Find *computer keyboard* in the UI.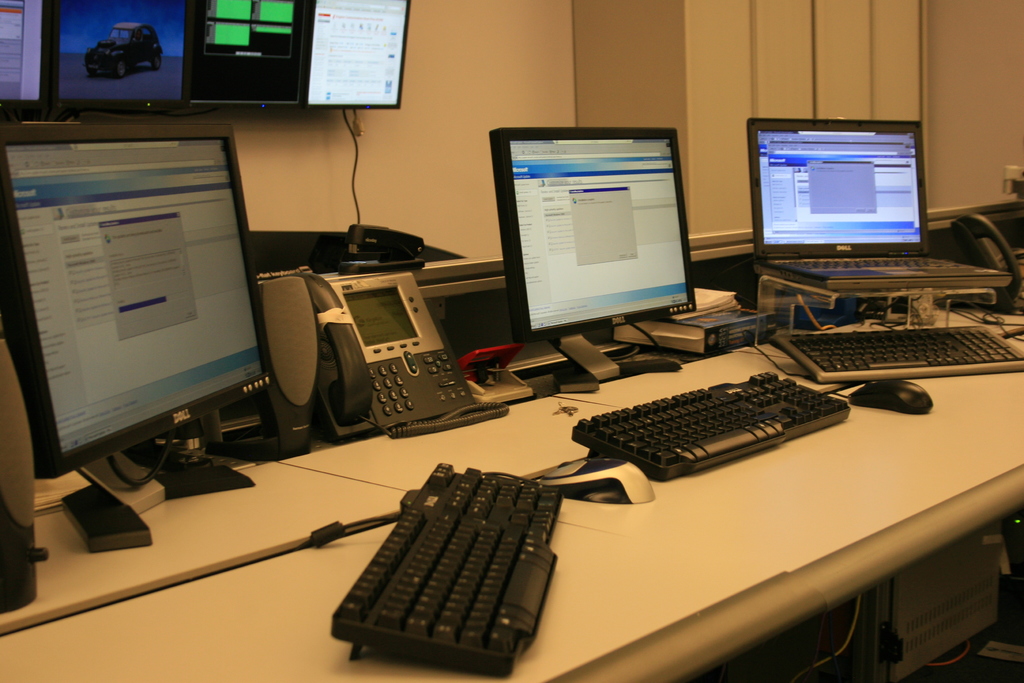
UI element at l=295, t=462, r=564, b=677.
